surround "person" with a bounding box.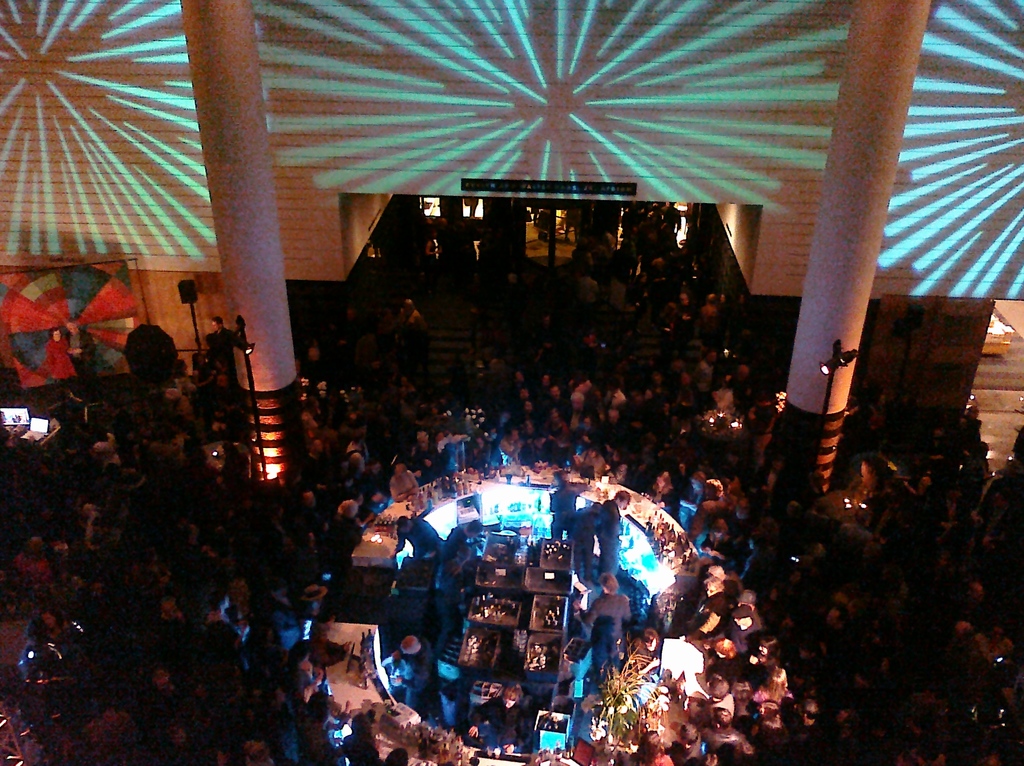
detection(575, 380, 600, 398).
